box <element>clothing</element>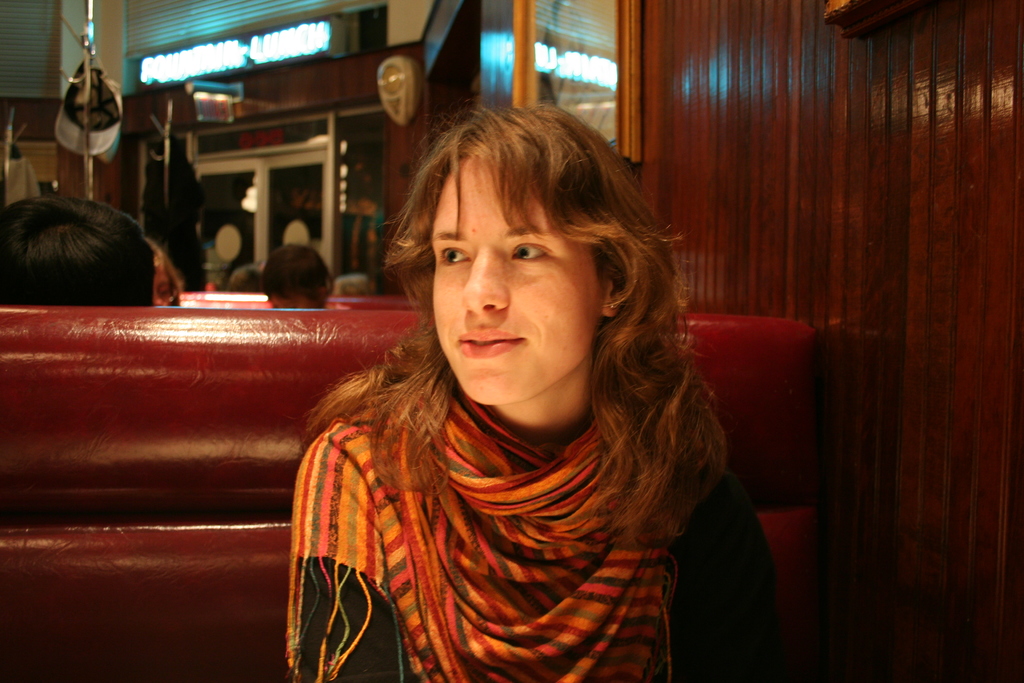
253/282/749/682
